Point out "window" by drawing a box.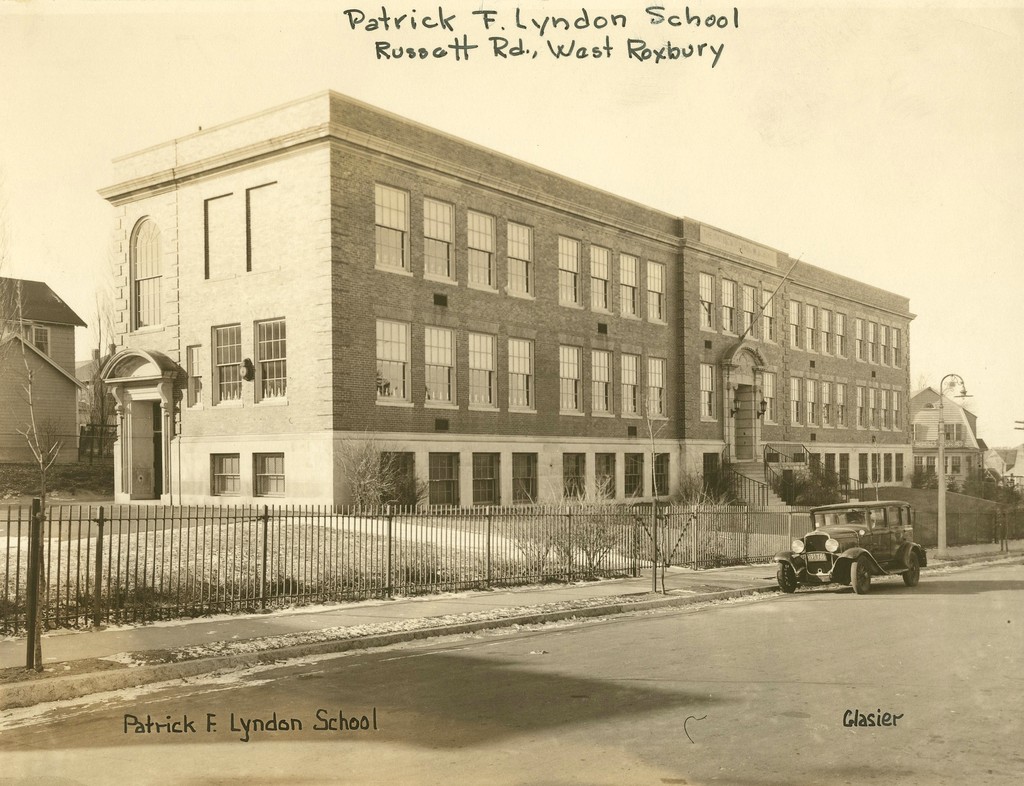
l=718, t=278, r=736, b=336.
